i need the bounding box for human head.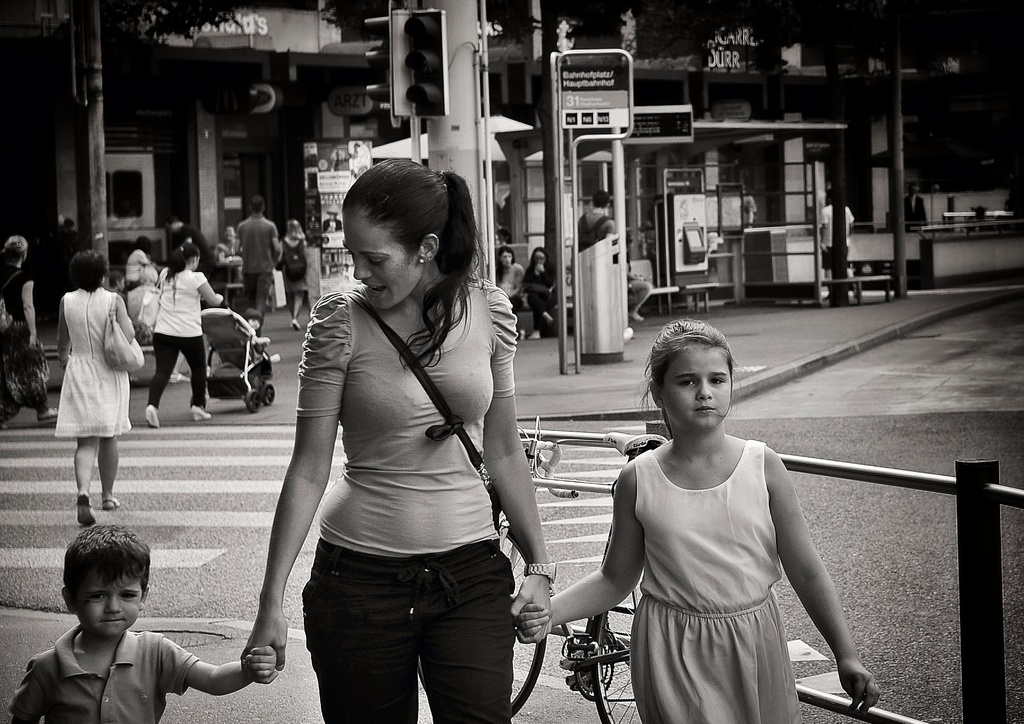
Here it is: x1=646 y1=324 x2=738 y2=471.
